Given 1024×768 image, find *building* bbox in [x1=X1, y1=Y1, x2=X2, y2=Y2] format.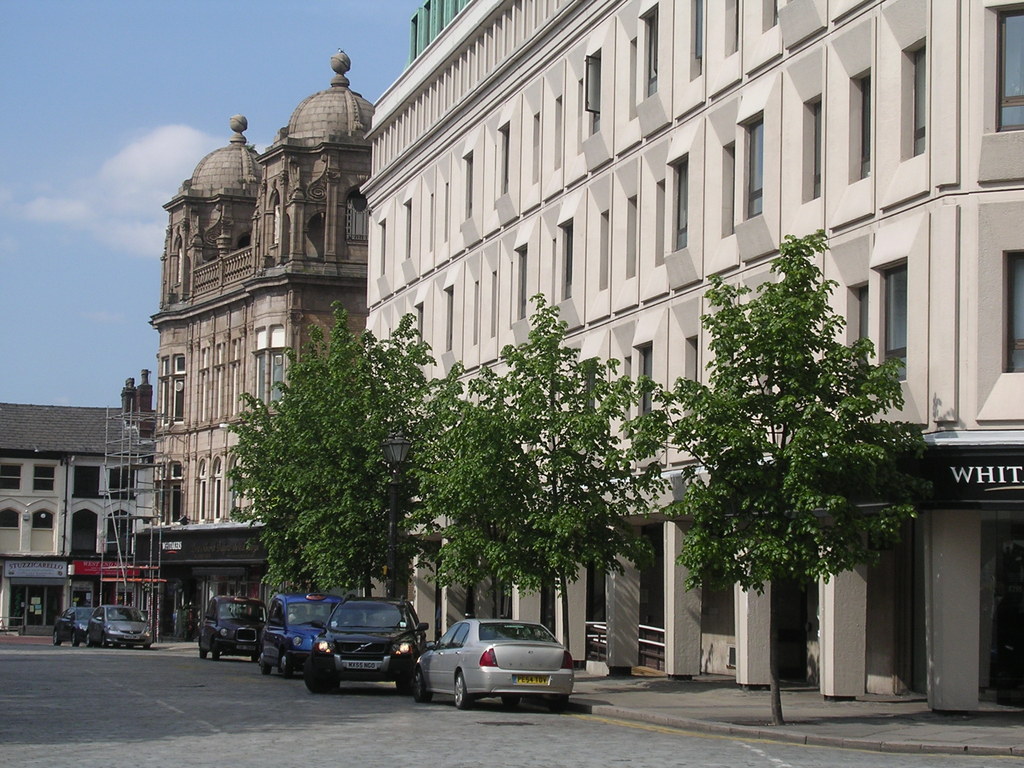
[x1=356, y1=0, x2=1023, y2=712].
